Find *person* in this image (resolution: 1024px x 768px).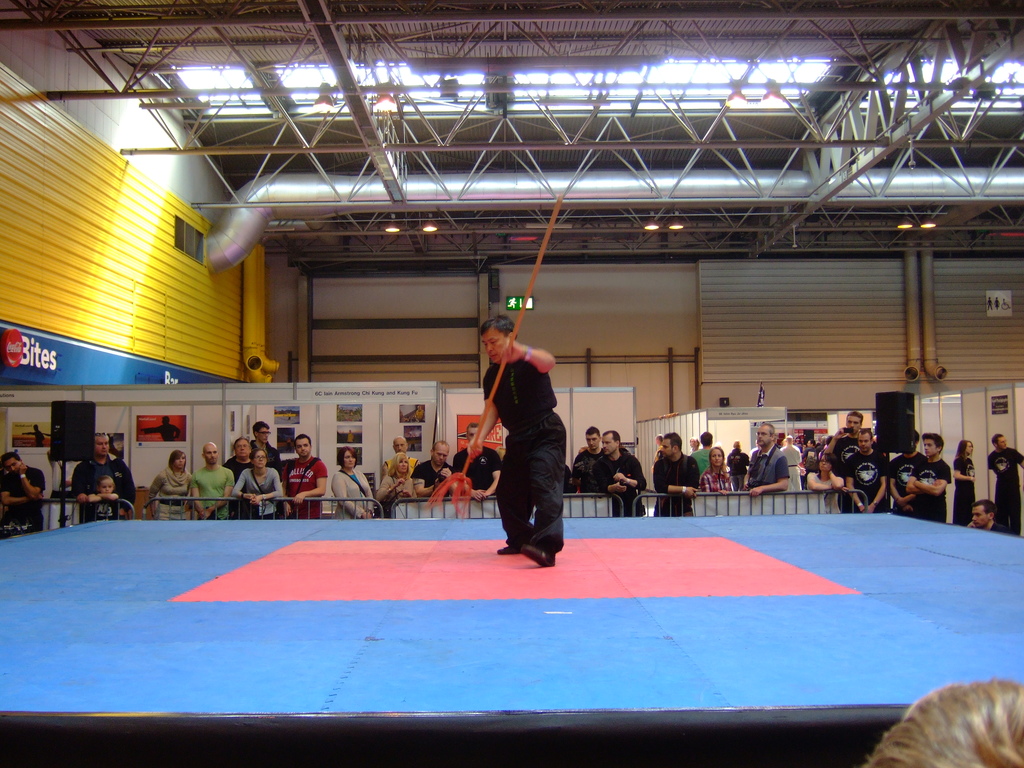
pyautogui.locateOnScreen(375, 454, 412, 513).
